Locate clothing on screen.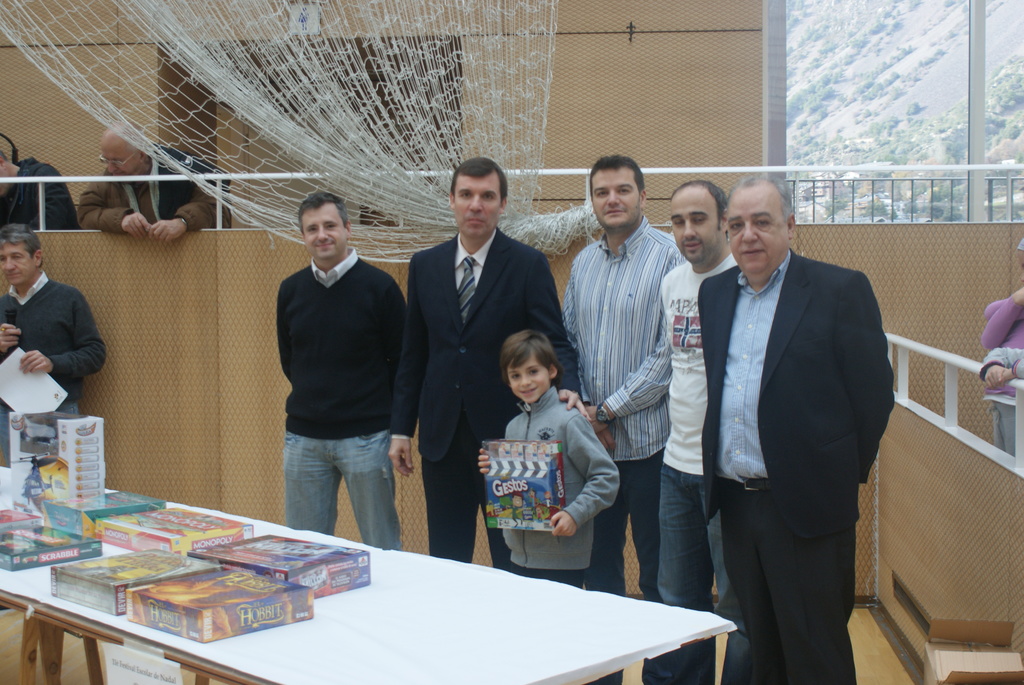
On screen at bbox=(699, 249, 894, 684).
